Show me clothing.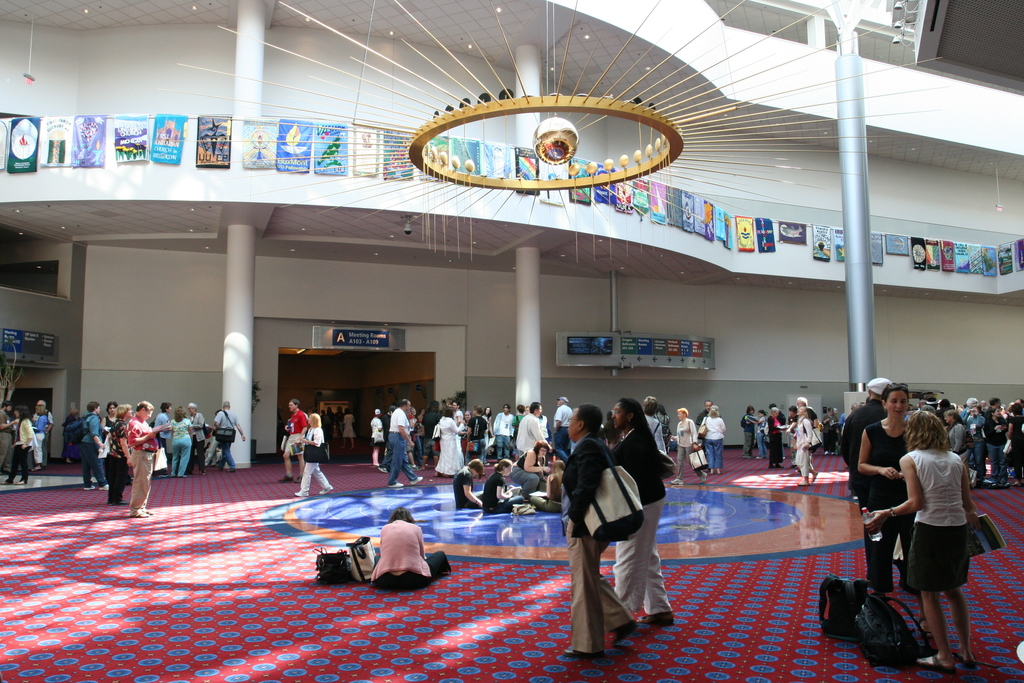
clothing is here: crop(555, 427, 636, 660).
